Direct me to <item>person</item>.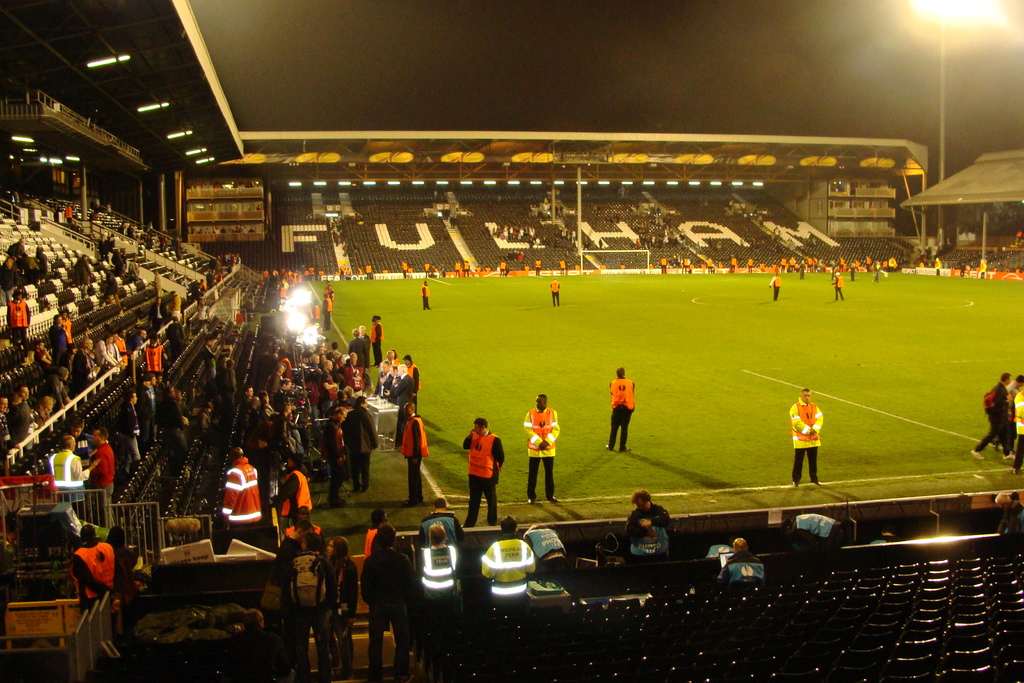
Direction: 271 450 312 523.
